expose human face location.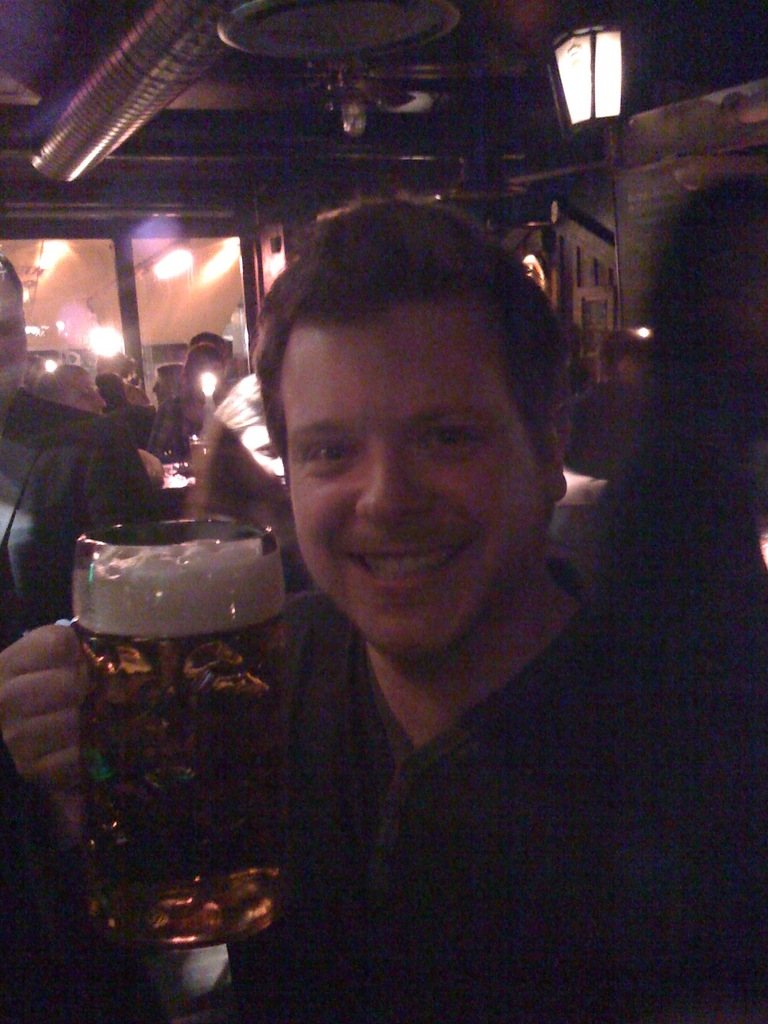
Exposed at locate(273, 244, 564, 646).
